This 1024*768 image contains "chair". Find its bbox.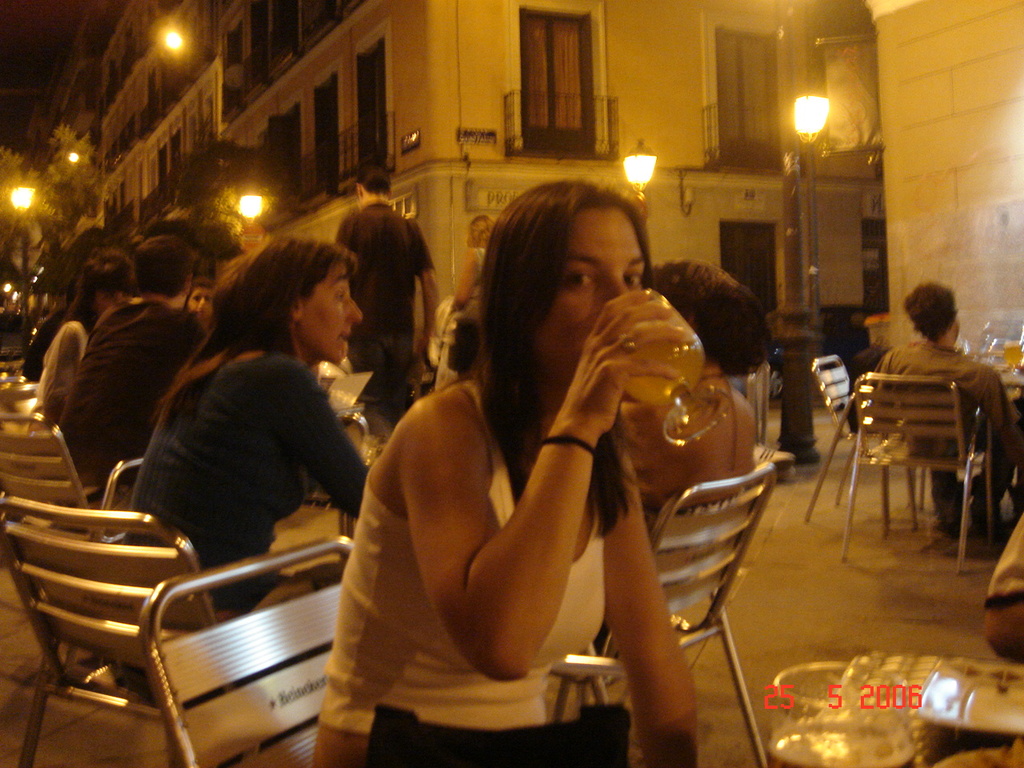
x1=138, y1=534, x2=634, y2=767.
